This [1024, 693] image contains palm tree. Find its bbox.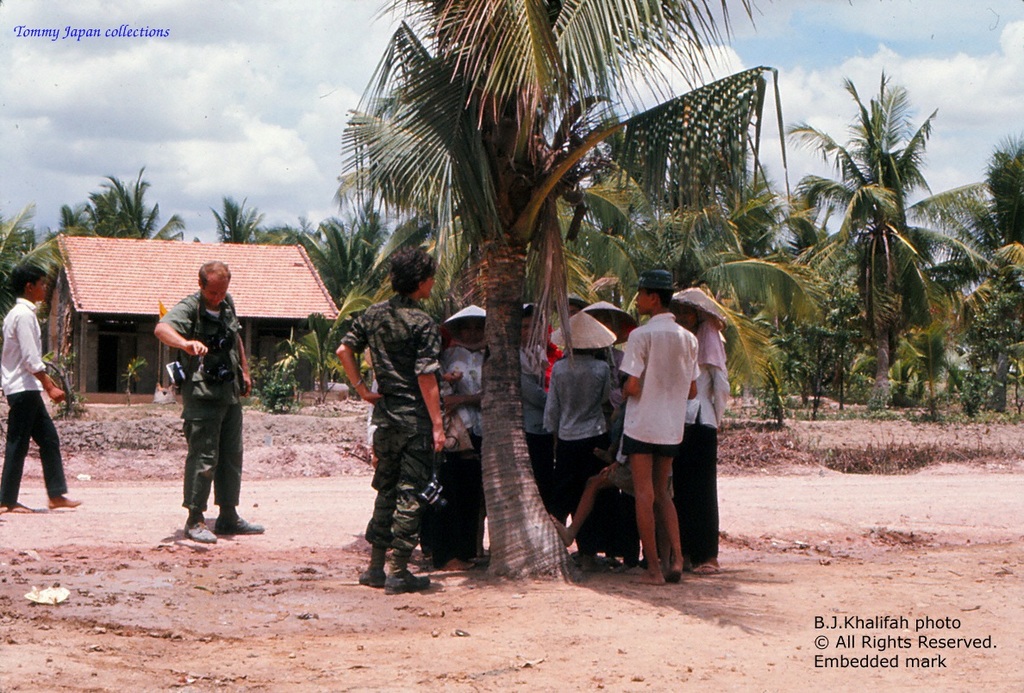
909, 158, 1015, 409.
